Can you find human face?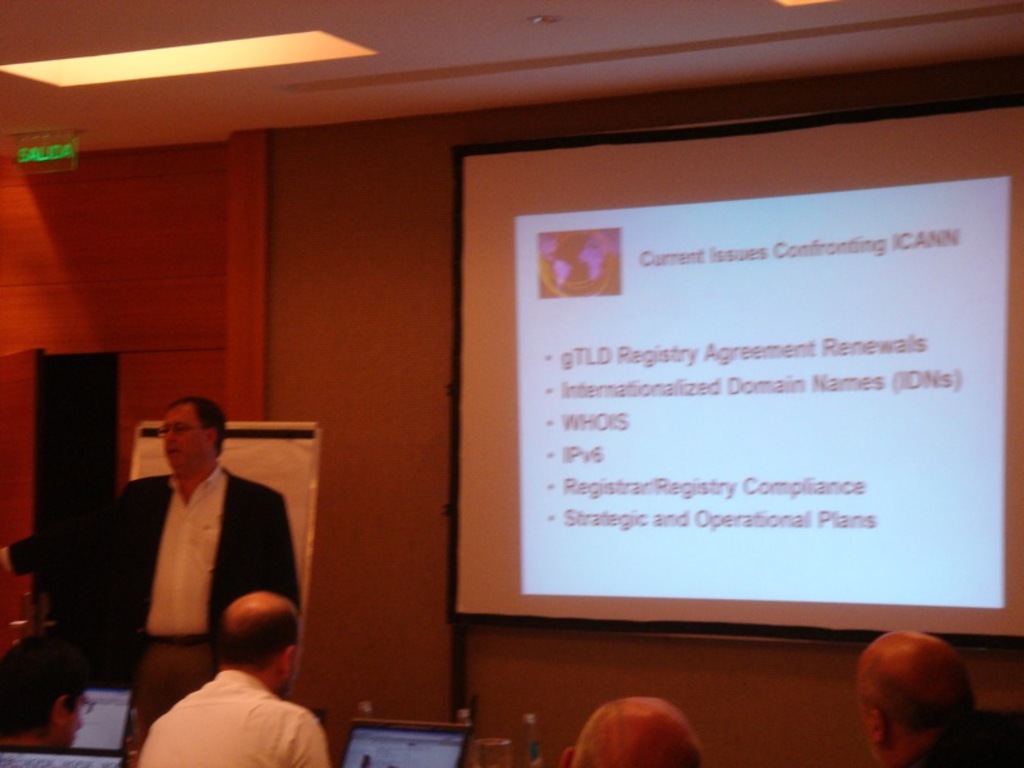
Yes, bounding box: 163 398 210 468.
